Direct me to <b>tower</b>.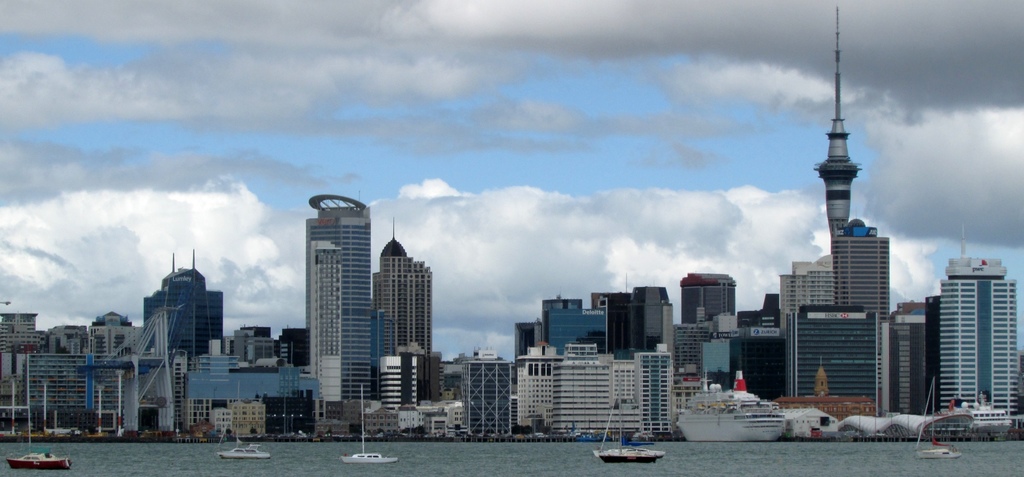
Direction: x1=536, y1=293, x2=611, y2=350.
